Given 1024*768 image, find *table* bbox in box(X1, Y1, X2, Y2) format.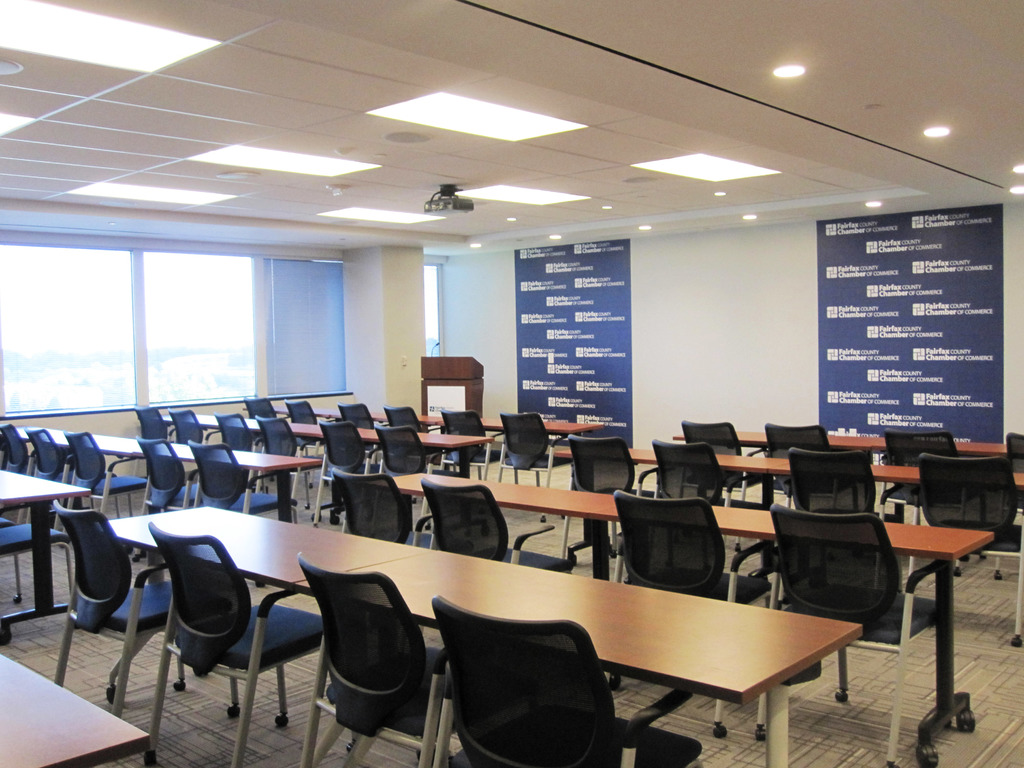
box(0, 423, 82, 485).
